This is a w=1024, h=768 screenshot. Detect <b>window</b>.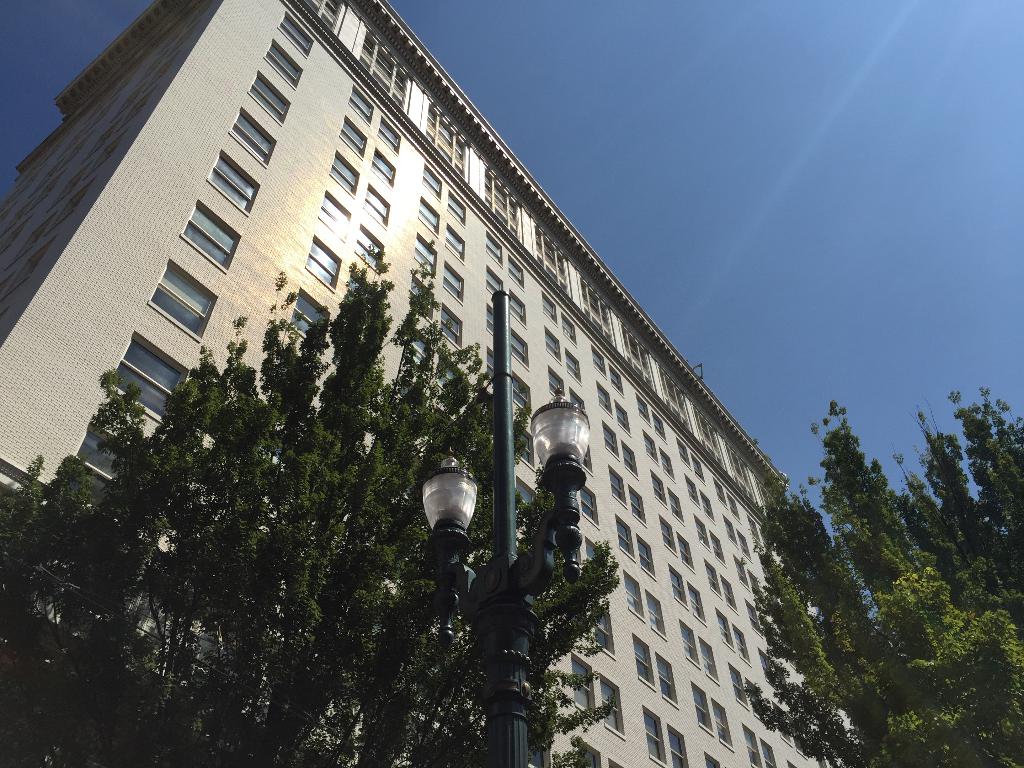
[643,397,653,424].
